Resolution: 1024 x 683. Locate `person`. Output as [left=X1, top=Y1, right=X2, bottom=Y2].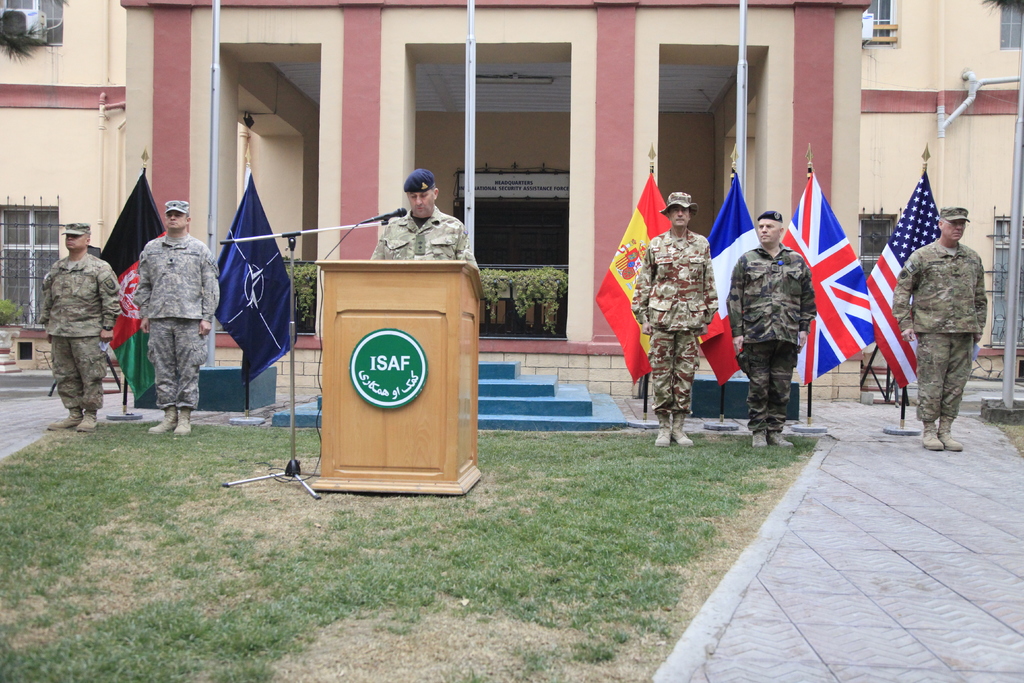
[left=372, top=174, right=463, bottom=260].
